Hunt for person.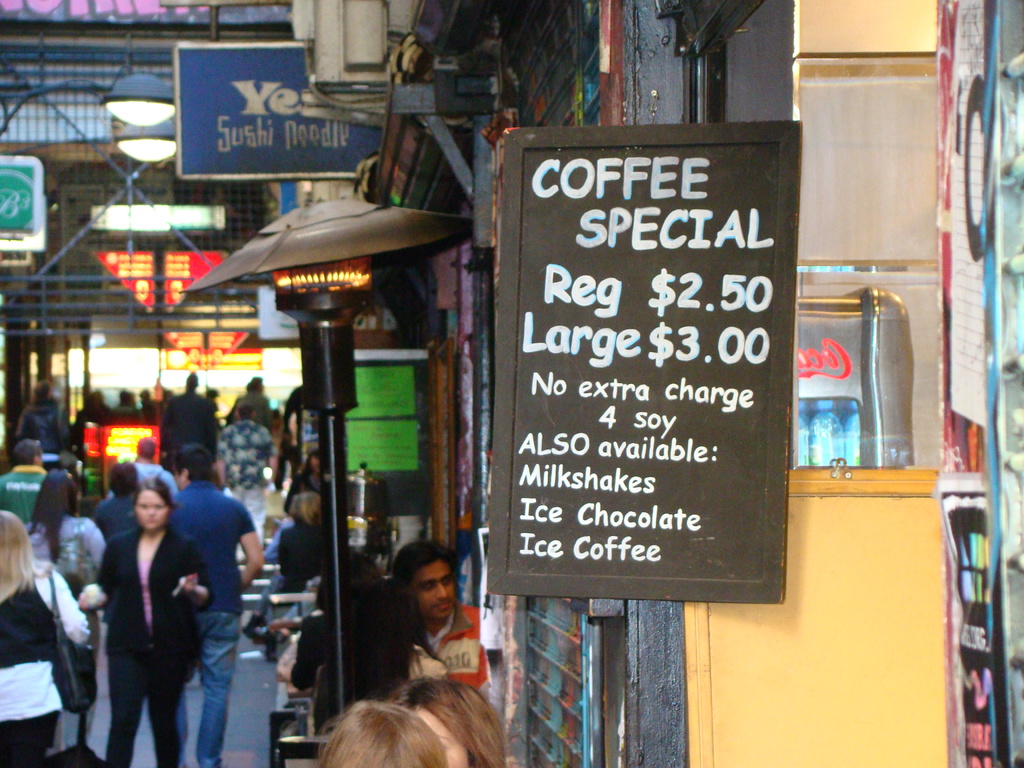
Hunted down at [154,441,271,767].
